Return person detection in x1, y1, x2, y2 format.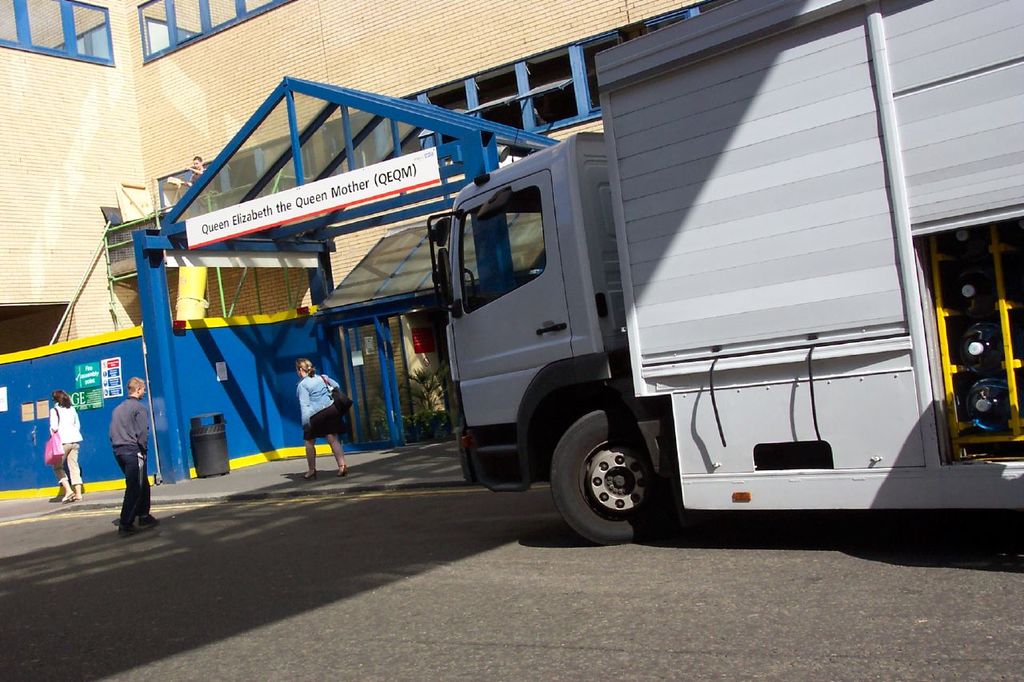
285, 352, 337, 493.
